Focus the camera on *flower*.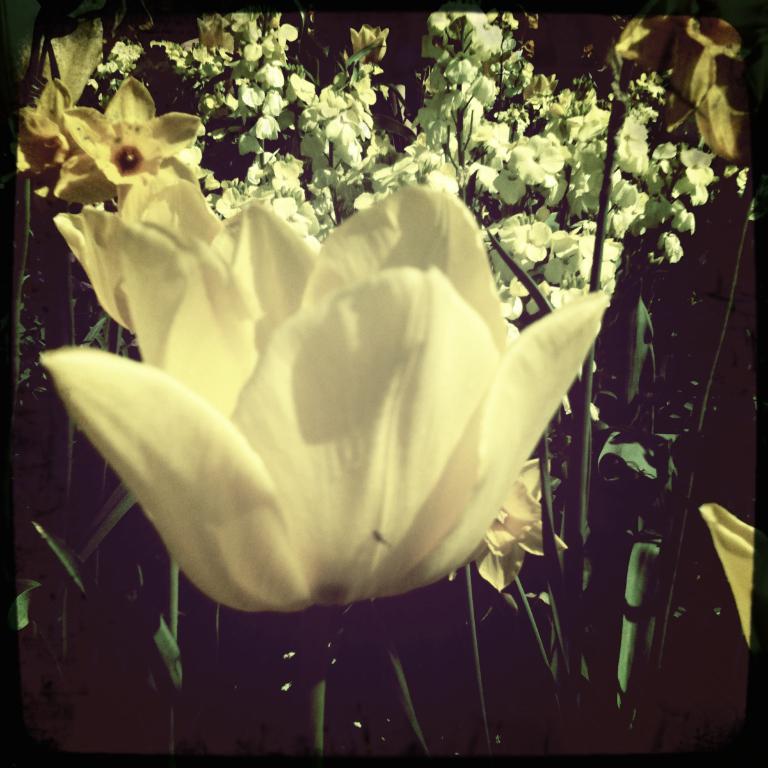
Focus region: 51 170 588 631.
